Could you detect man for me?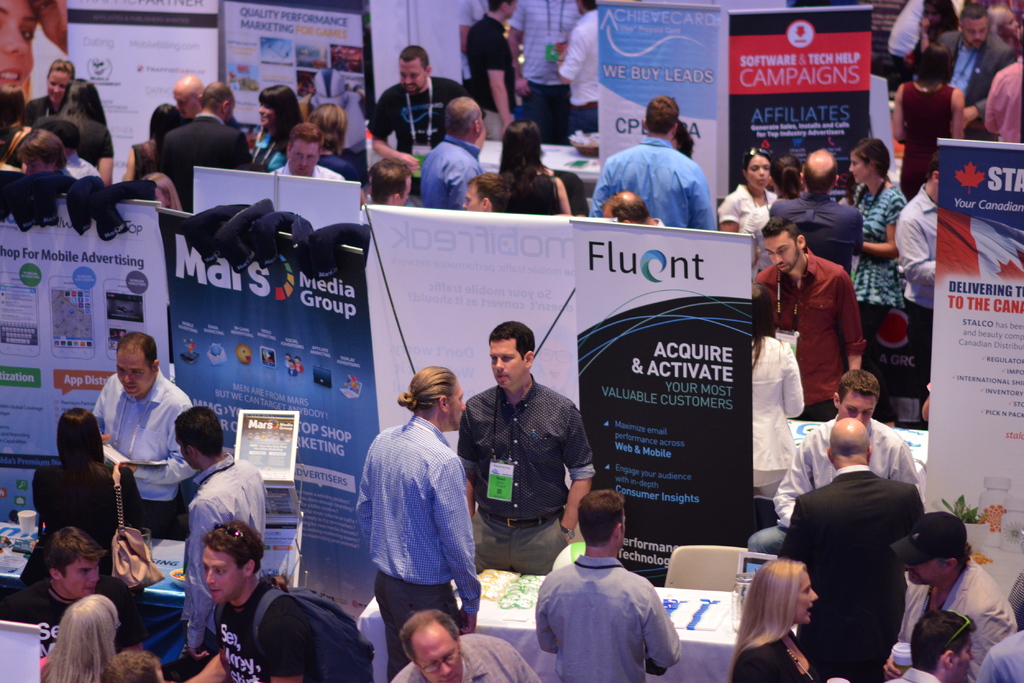
Detection result: BBox(172, 73, 240, 127).
